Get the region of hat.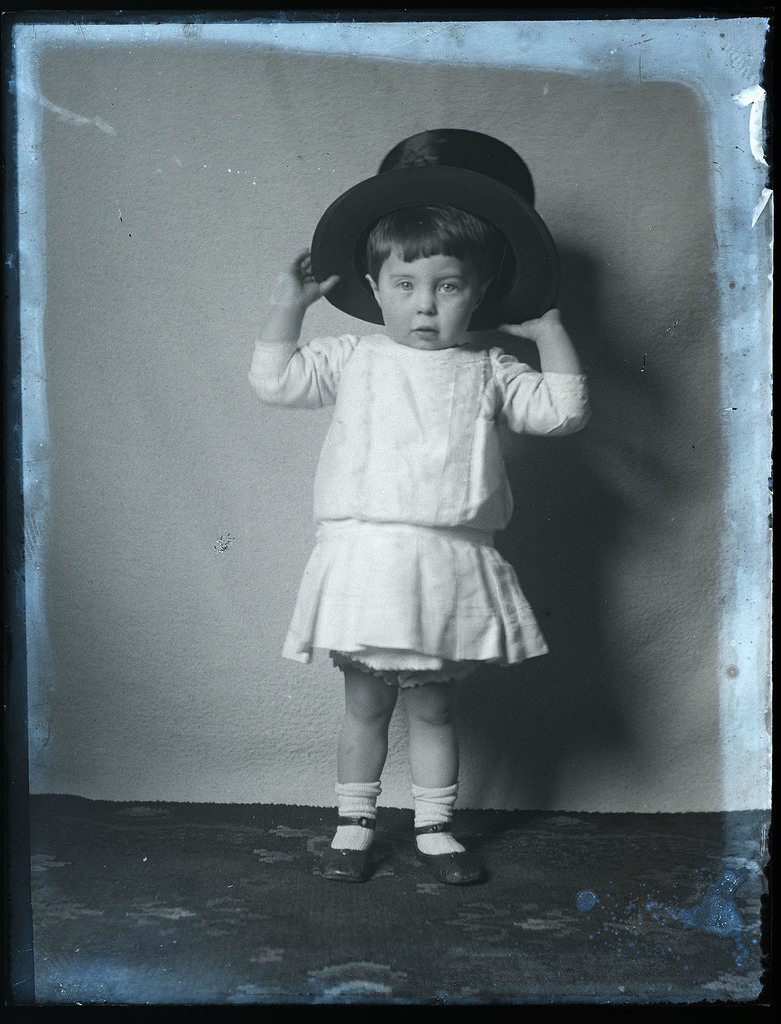
<region>310, 134, 557, 339</region>.
